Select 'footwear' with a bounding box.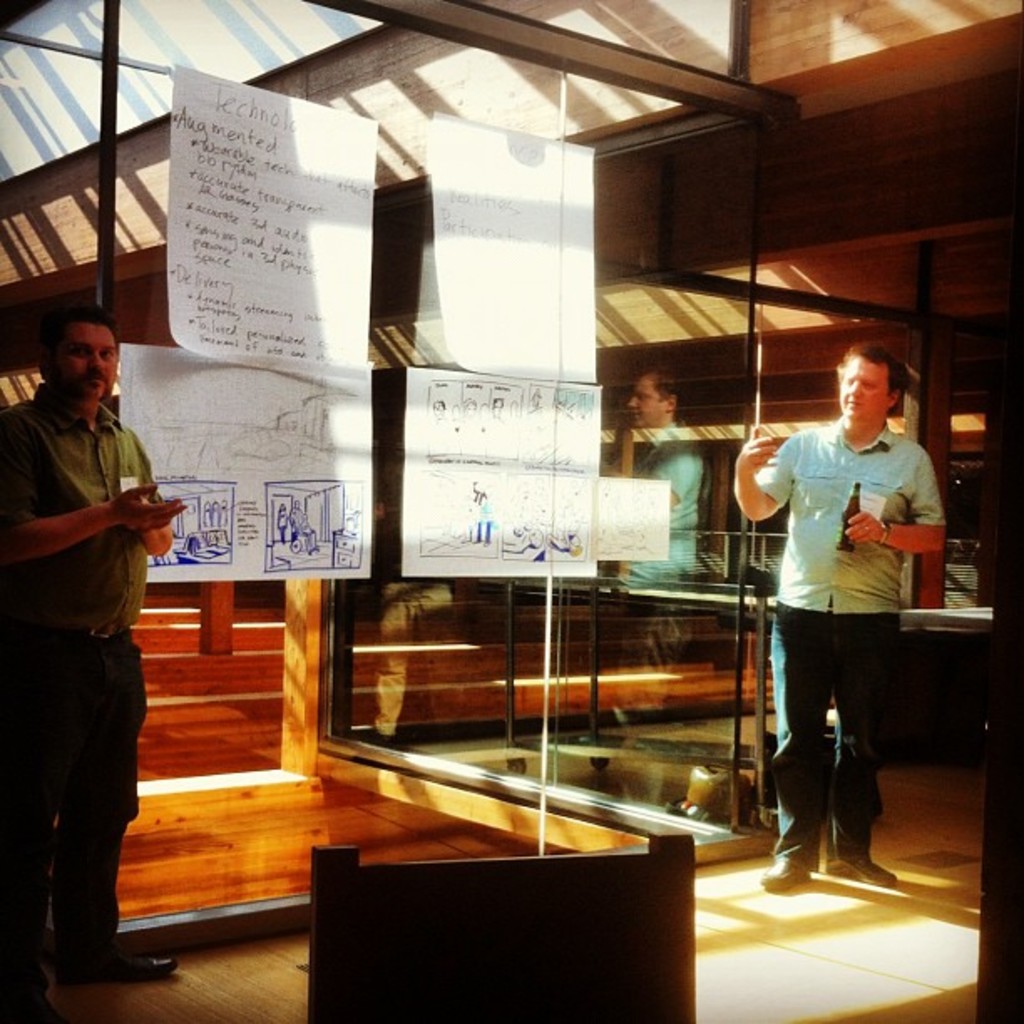
select_region(838, 855, 909, 892).
